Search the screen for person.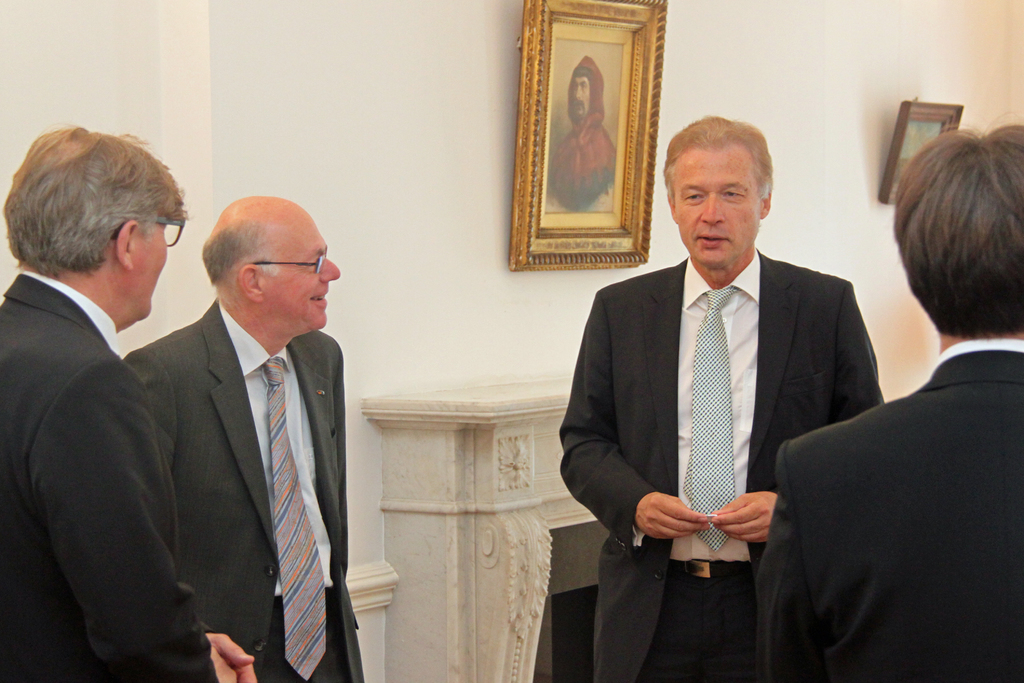
Found at <bbox>128, 192, 371, 682</bbox>.
